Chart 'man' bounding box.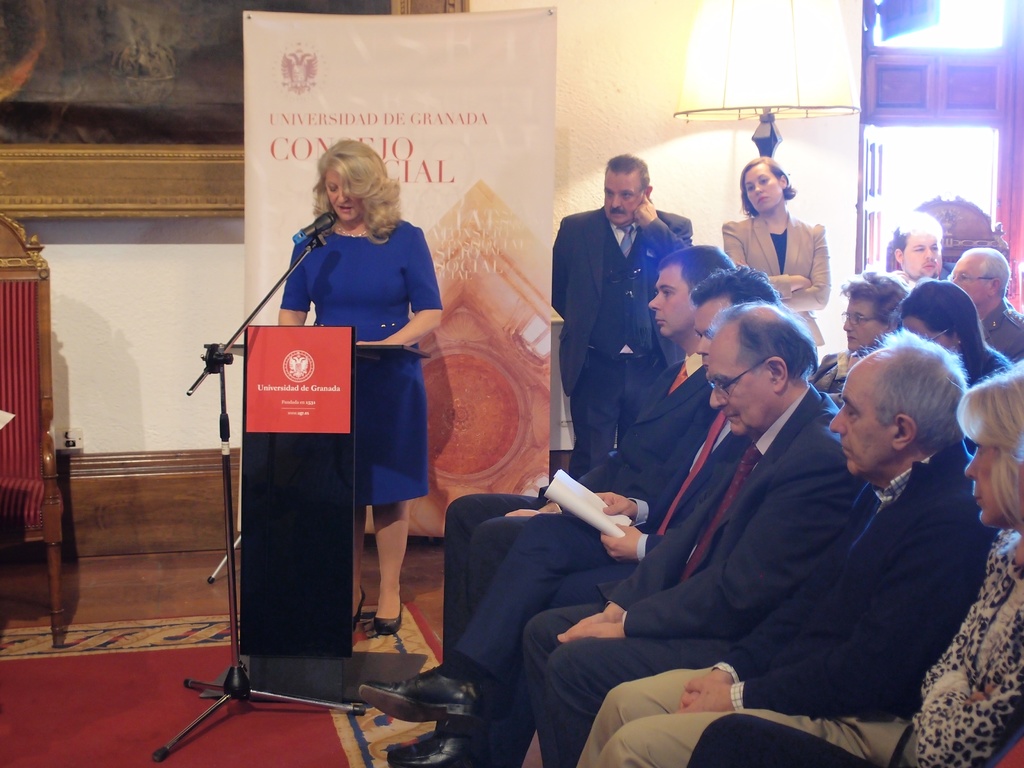
Charted: bbox=(385, 299, 876, 767).
